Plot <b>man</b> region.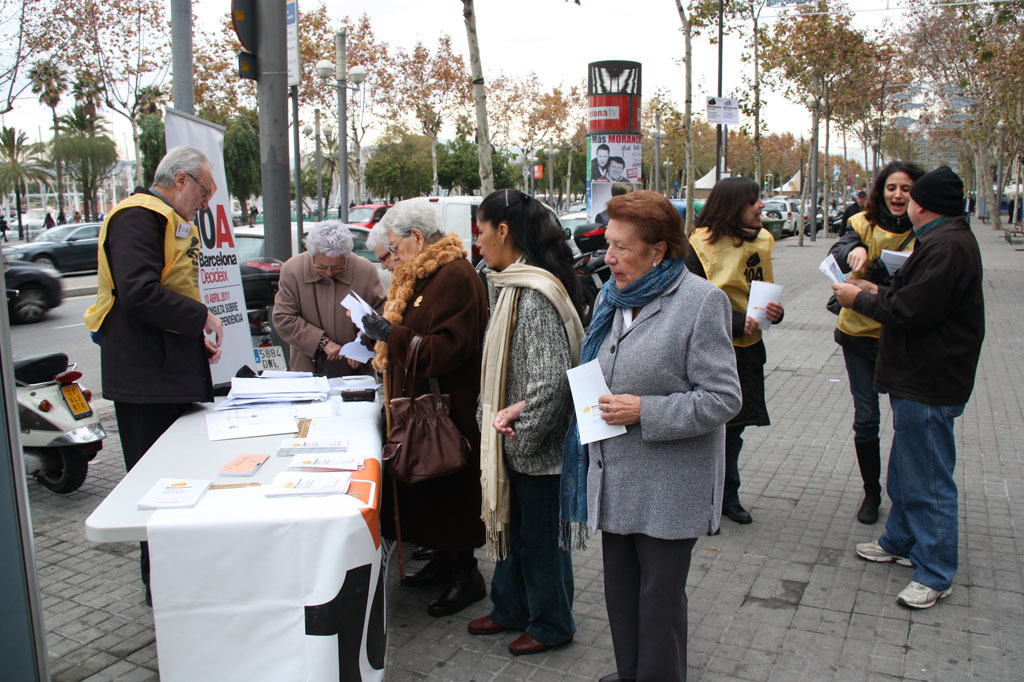
Plotted at bbox=(89, 145, 226, 606).
